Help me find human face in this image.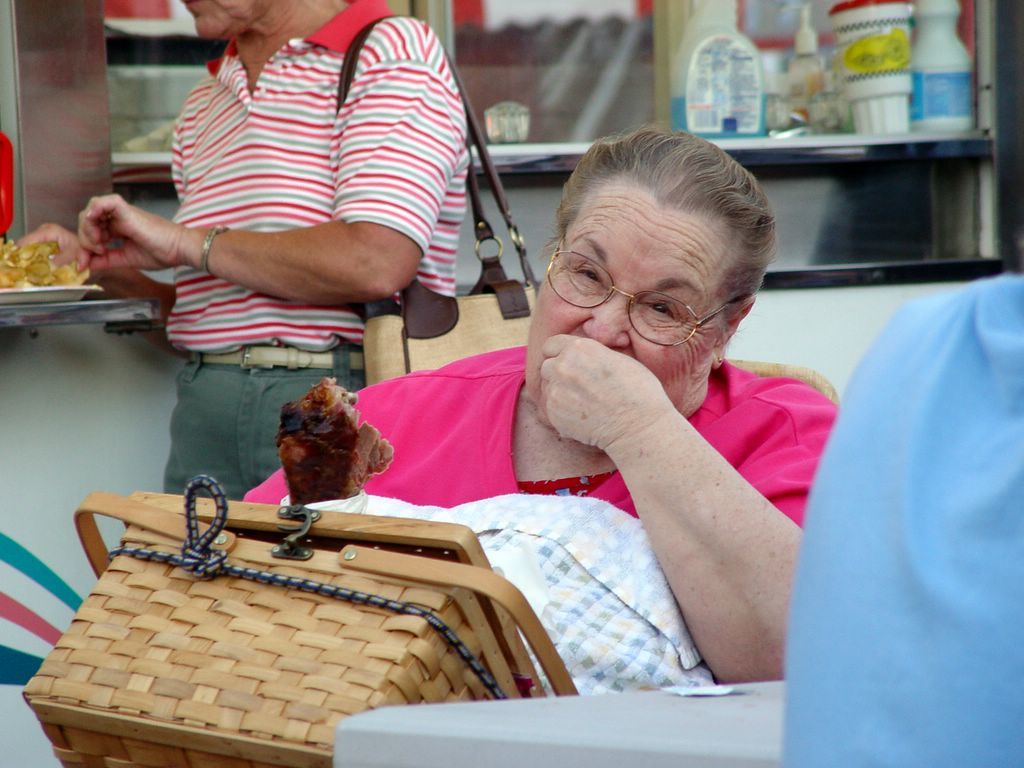
Found it: bbox=(522, 174, 736, 398).
